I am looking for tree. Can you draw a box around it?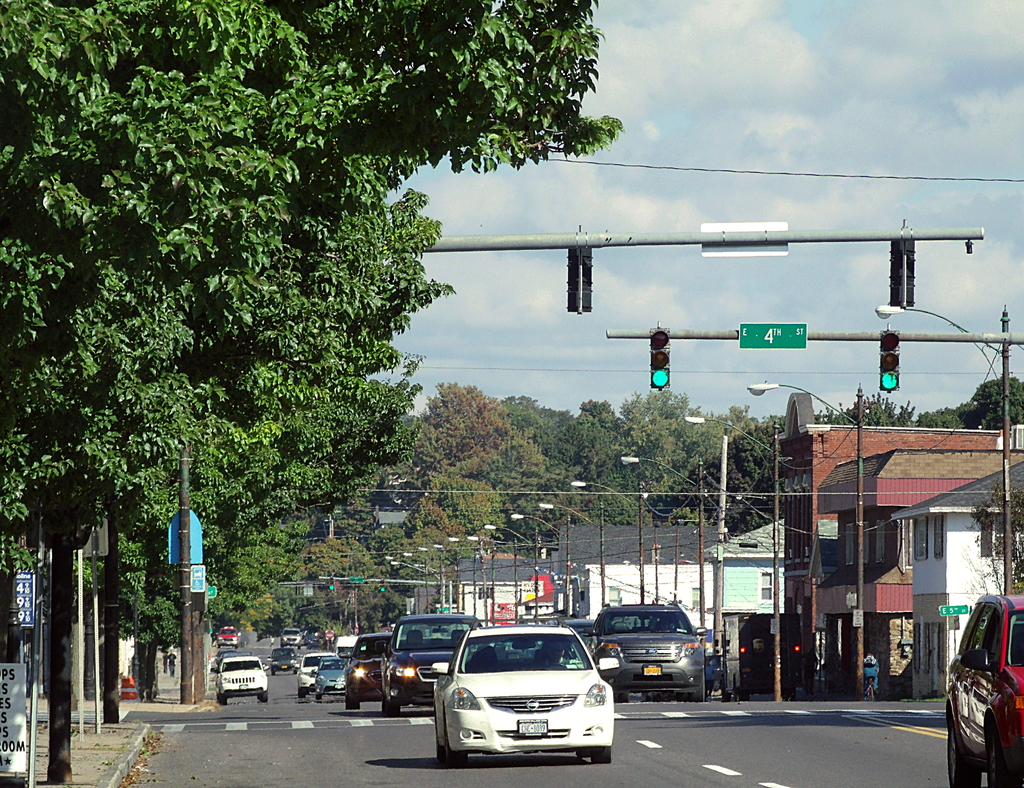
Sure, the bounding box is box=[686, 406, 760, 464].
